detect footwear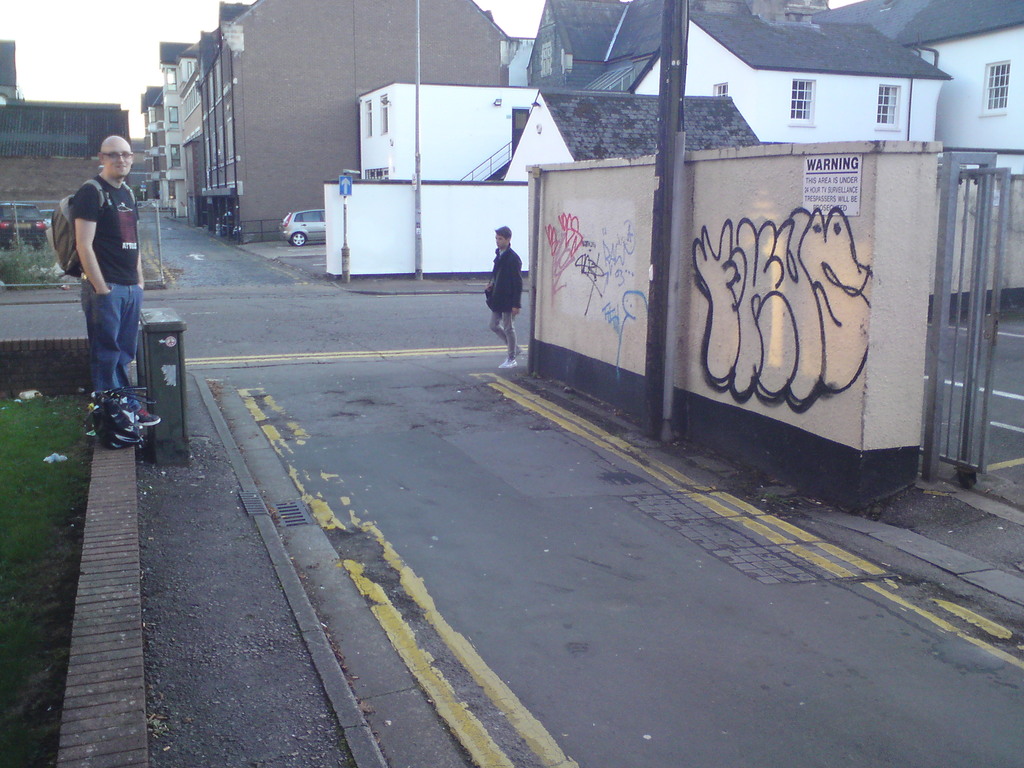
pyautogui.locateOnScreen(515, 346, 523, 359)
